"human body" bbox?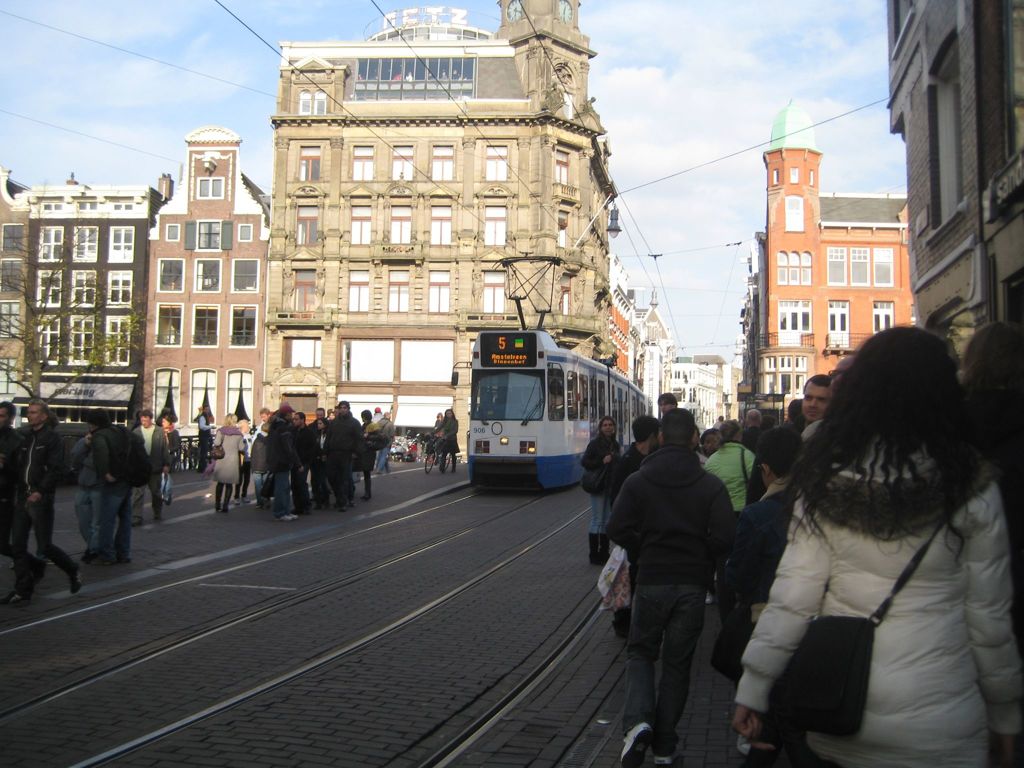
bbox=[737, 305, 1013, 767]
